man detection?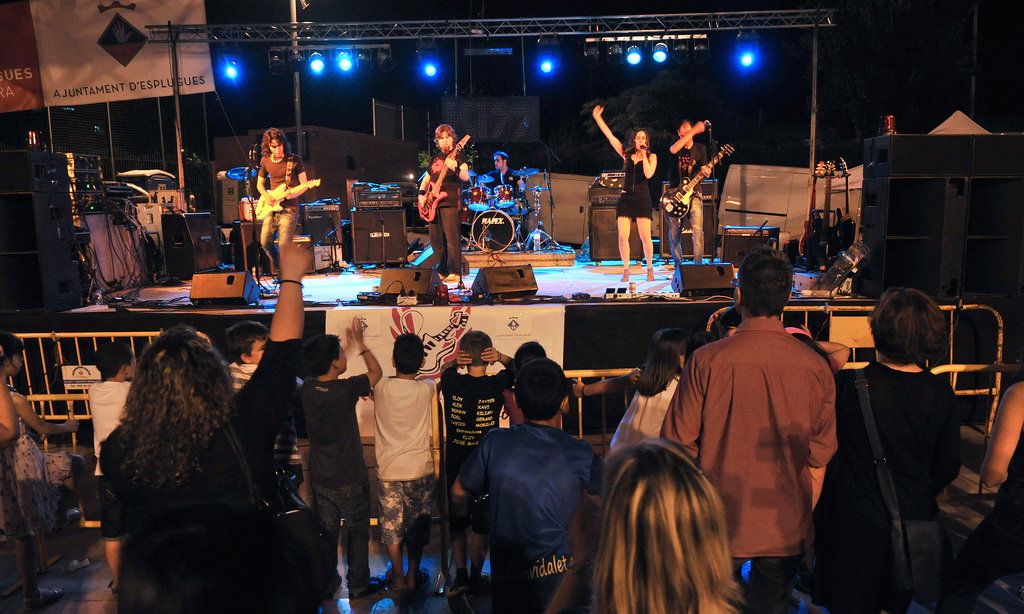
box=[659, 239, 845, 613]
